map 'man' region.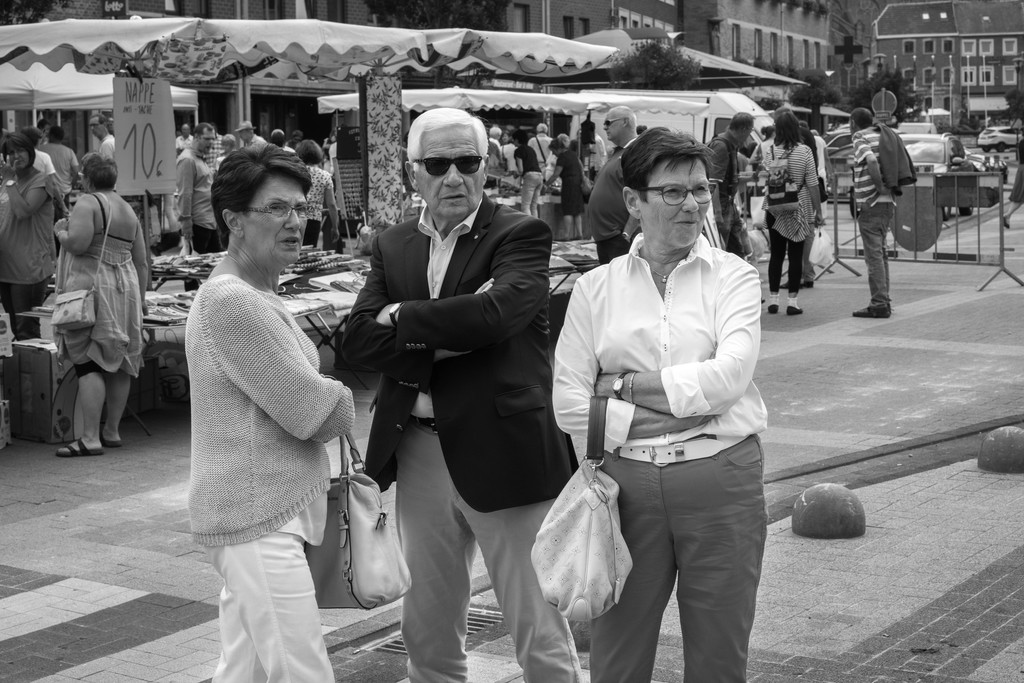
Mapped to <bbox>572, 97, 646, 265</bbox>.
